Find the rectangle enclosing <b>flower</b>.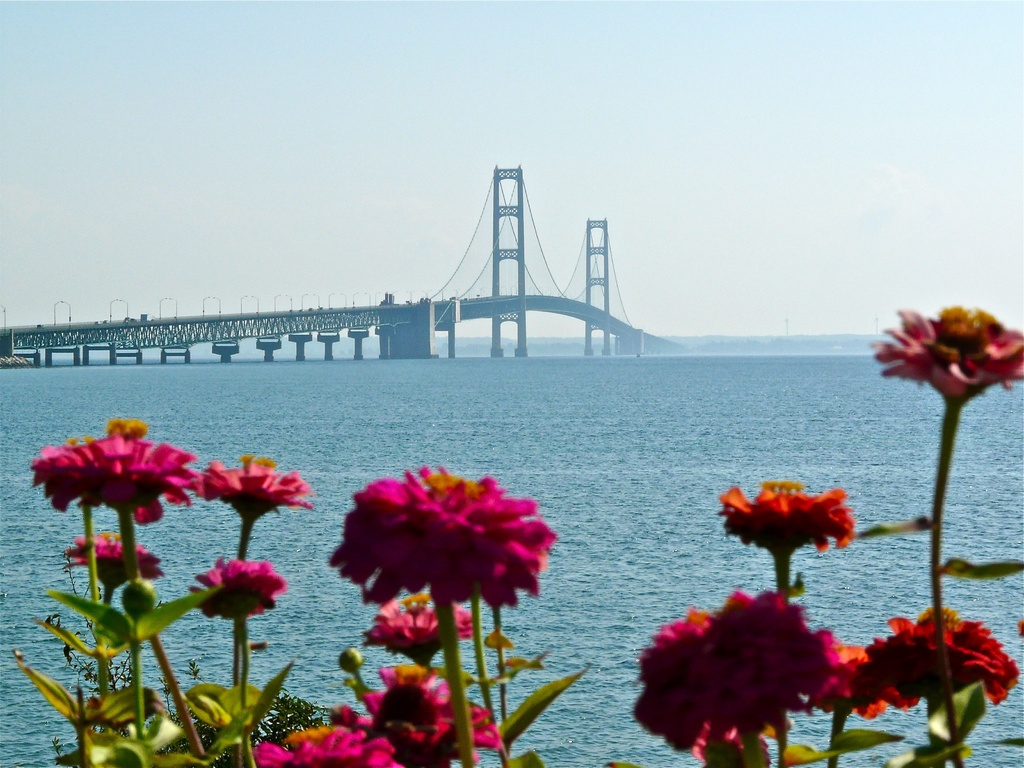
384:593:465:687.
